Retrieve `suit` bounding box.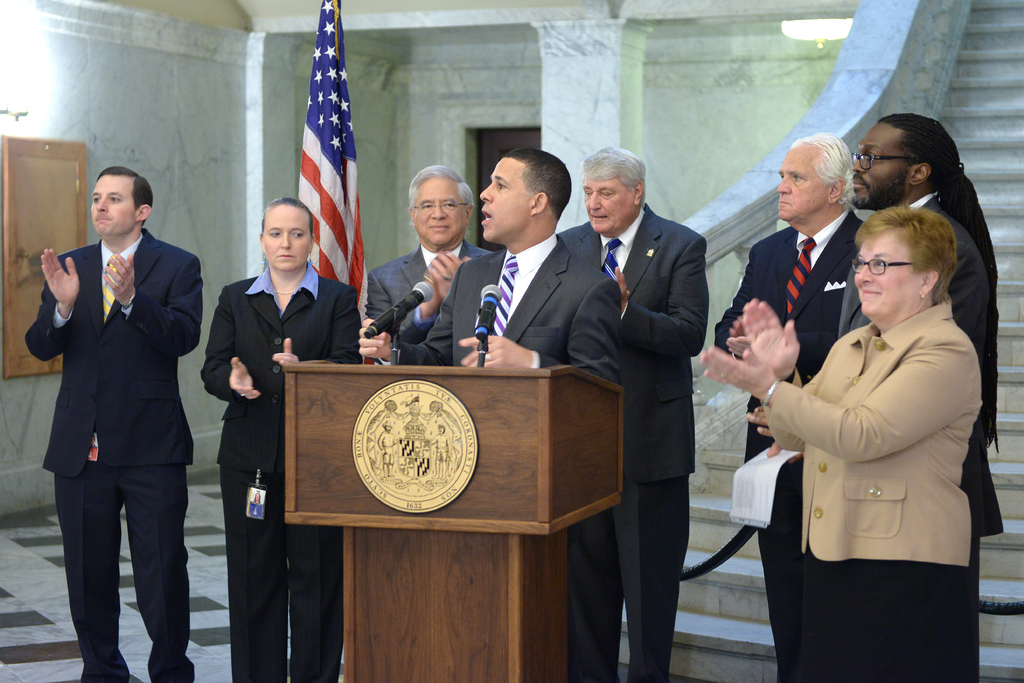
Bounding box: 836, 188, 1004, 682.
